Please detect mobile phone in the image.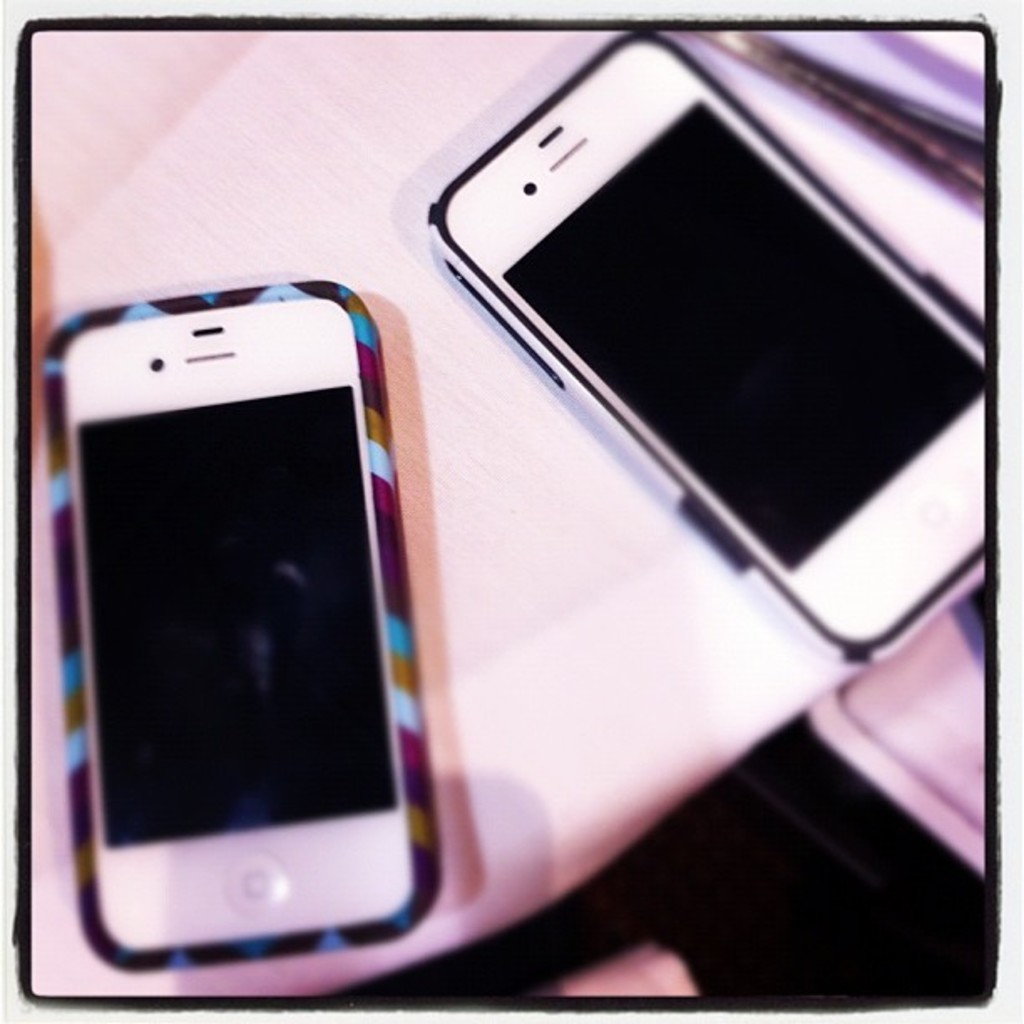
Rect(23, 266, 448, 992).
